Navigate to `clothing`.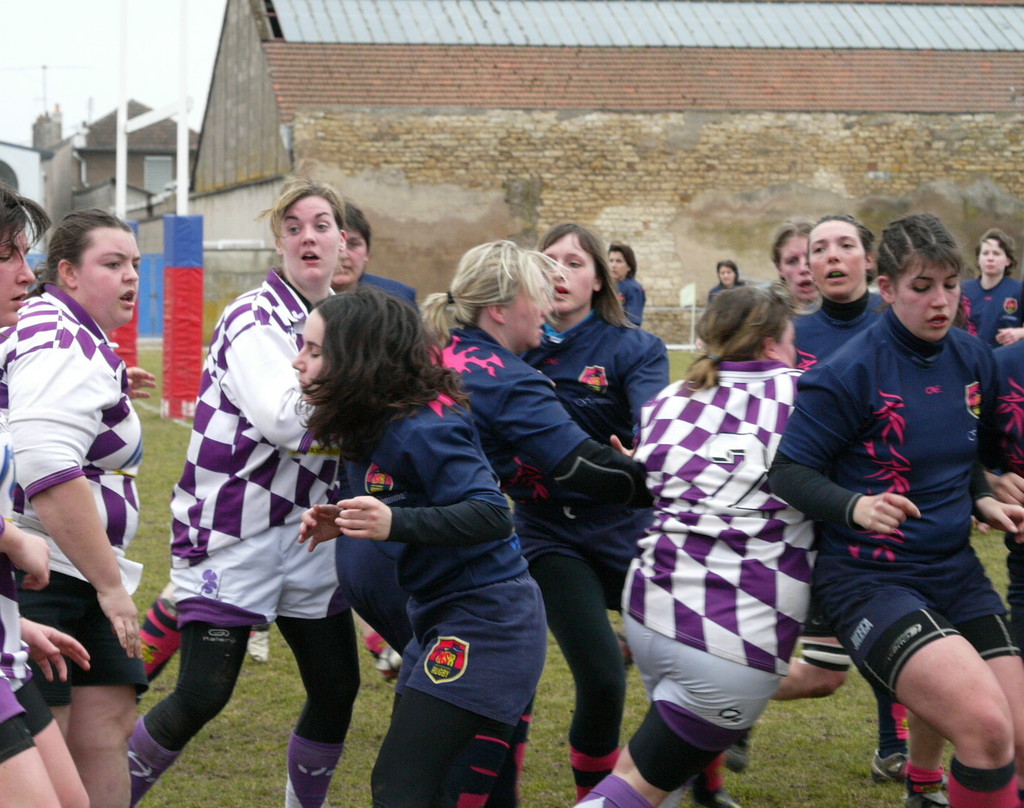
Navigation target: detection(333, 325, 601, 665).
